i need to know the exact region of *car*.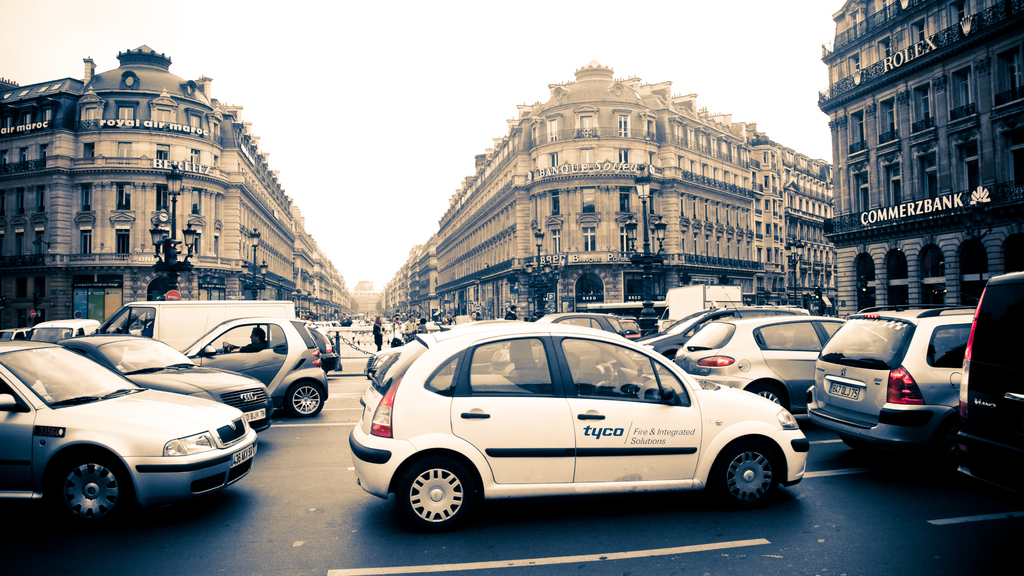
Region: bbox=(799, 303, 979, 470).
